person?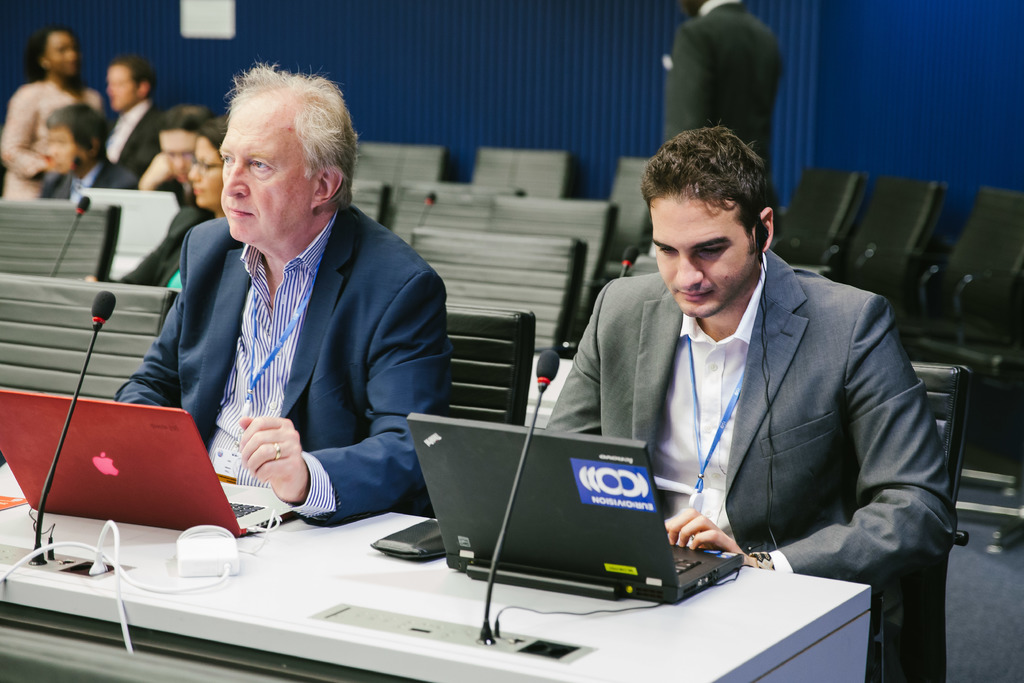
133 104 213 208
